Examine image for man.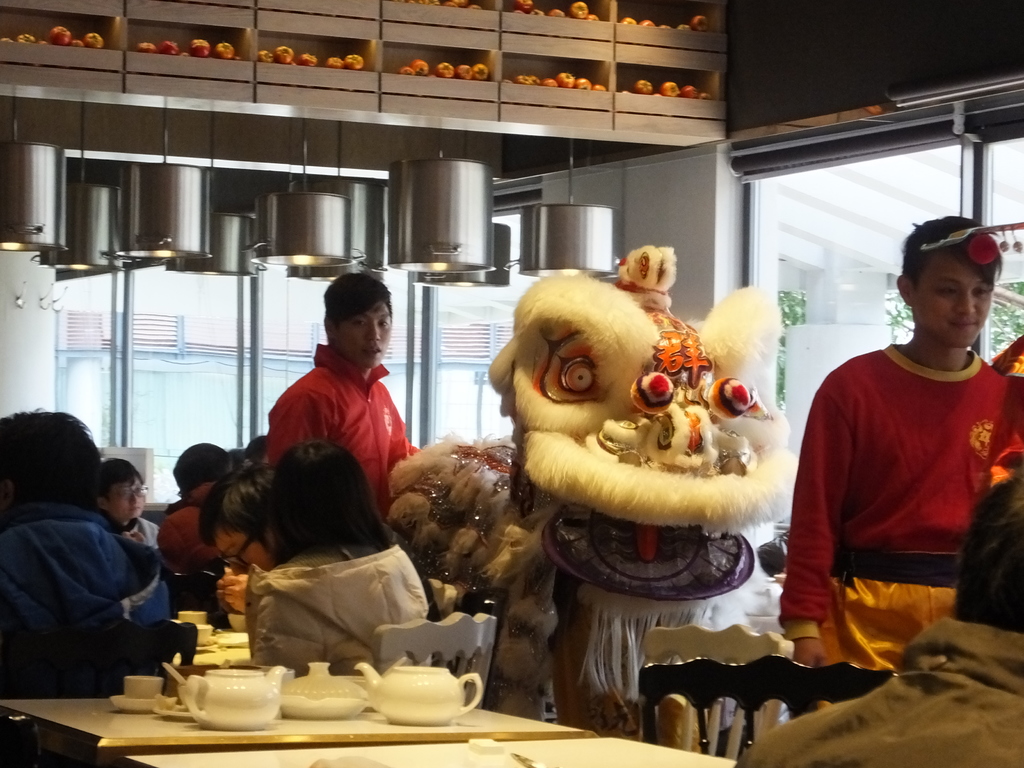
Examination result: {"x1": 198, "y1": 463, "x2": 272, "y2": 612}.
